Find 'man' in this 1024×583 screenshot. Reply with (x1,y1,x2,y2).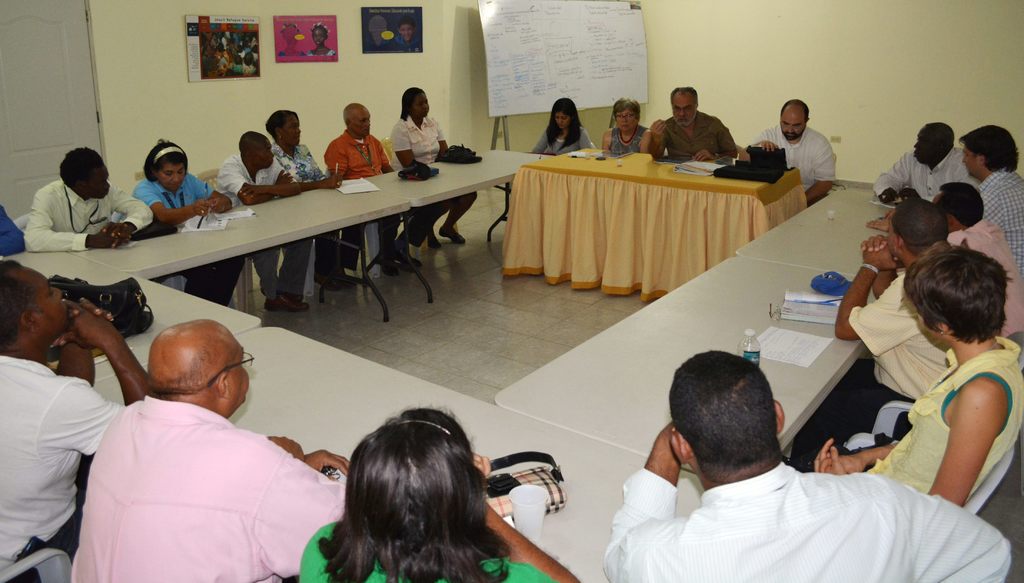
(0,256,170,582).
